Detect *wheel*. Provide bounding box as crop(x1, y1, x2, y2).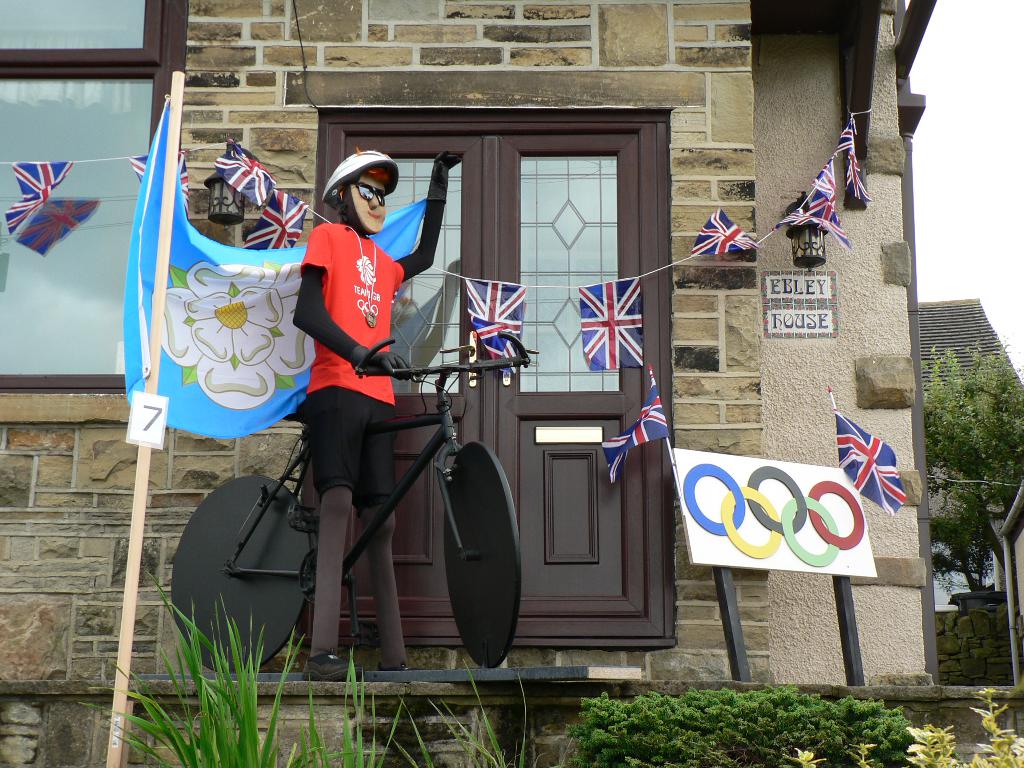
crop(431, 410, 517, 669).
